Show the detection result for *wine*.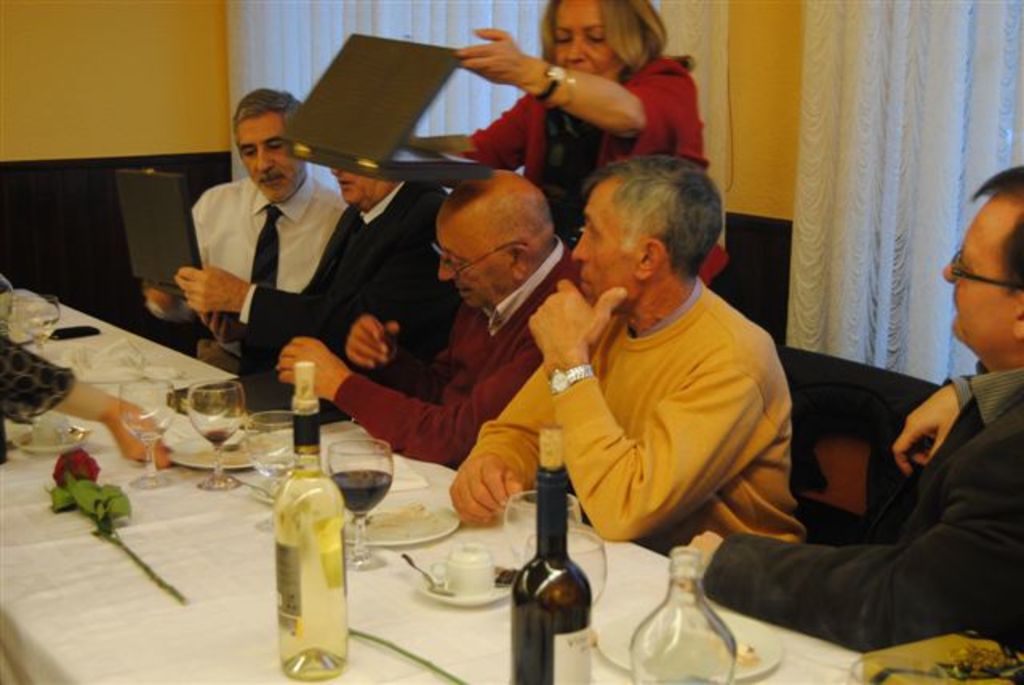
locate(507, 419, 597, 683).
